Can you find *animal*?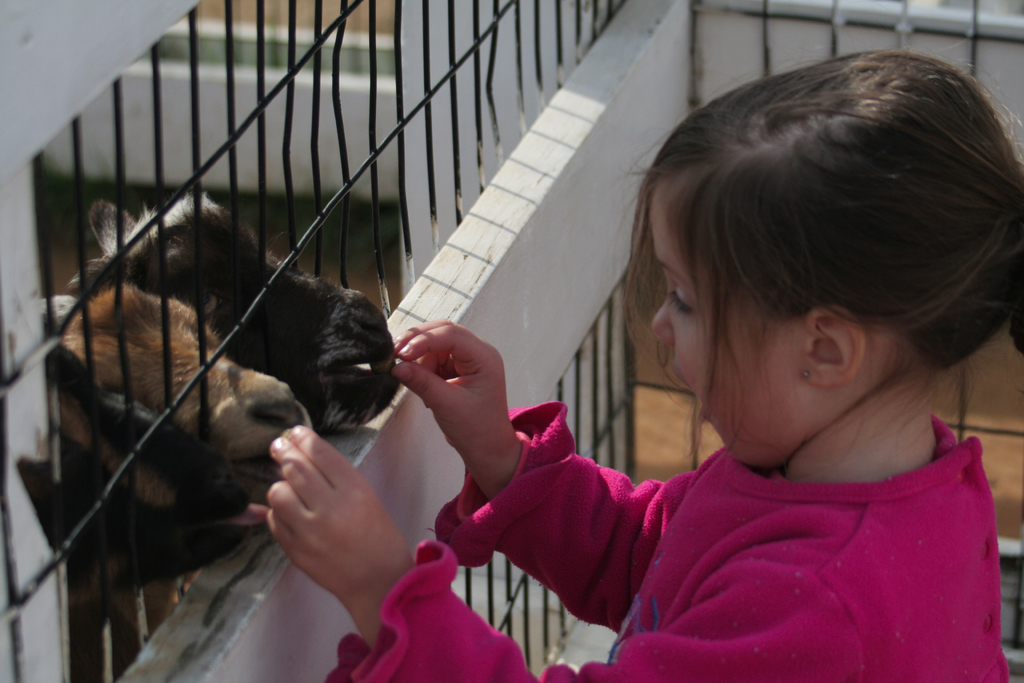
Yes, bounding box: (x1=53, y1=199, x2=406, y2=427).
